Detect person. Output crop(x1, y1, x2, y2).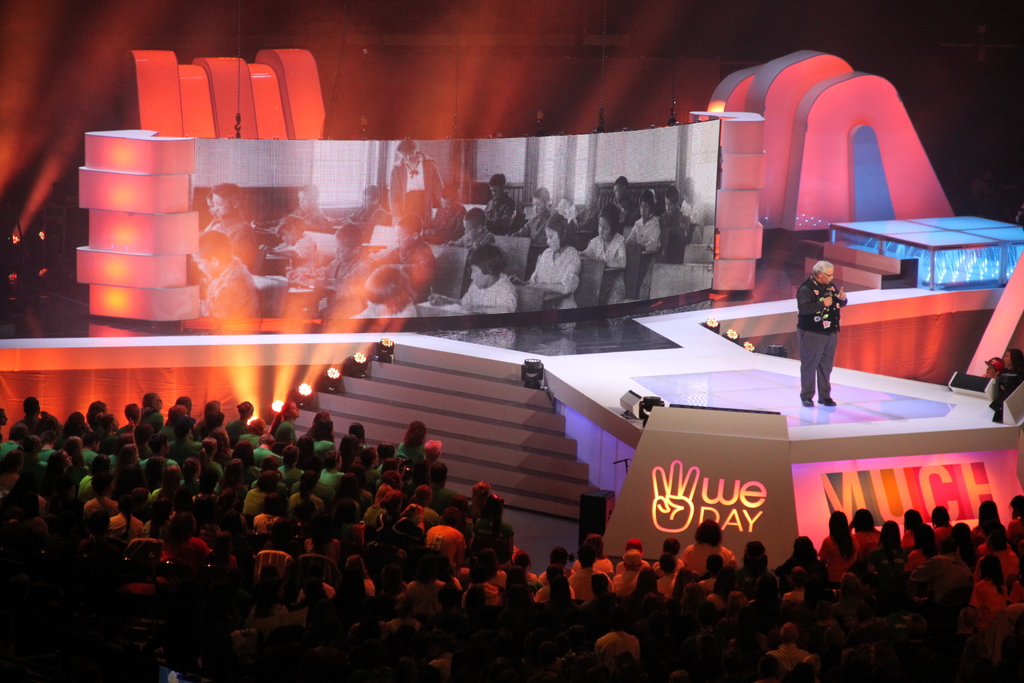
crop(180, 490, 202, 516).
